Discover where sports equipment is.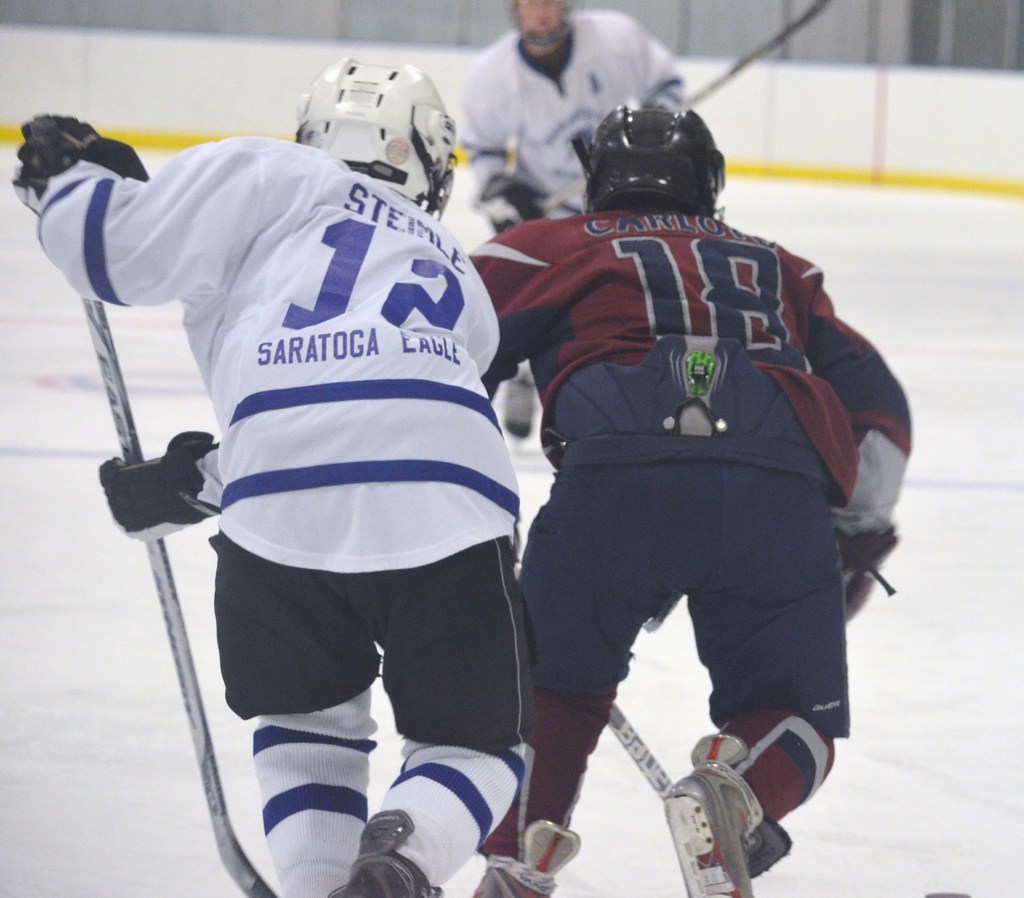
Discovered at 546:0:836:214.
